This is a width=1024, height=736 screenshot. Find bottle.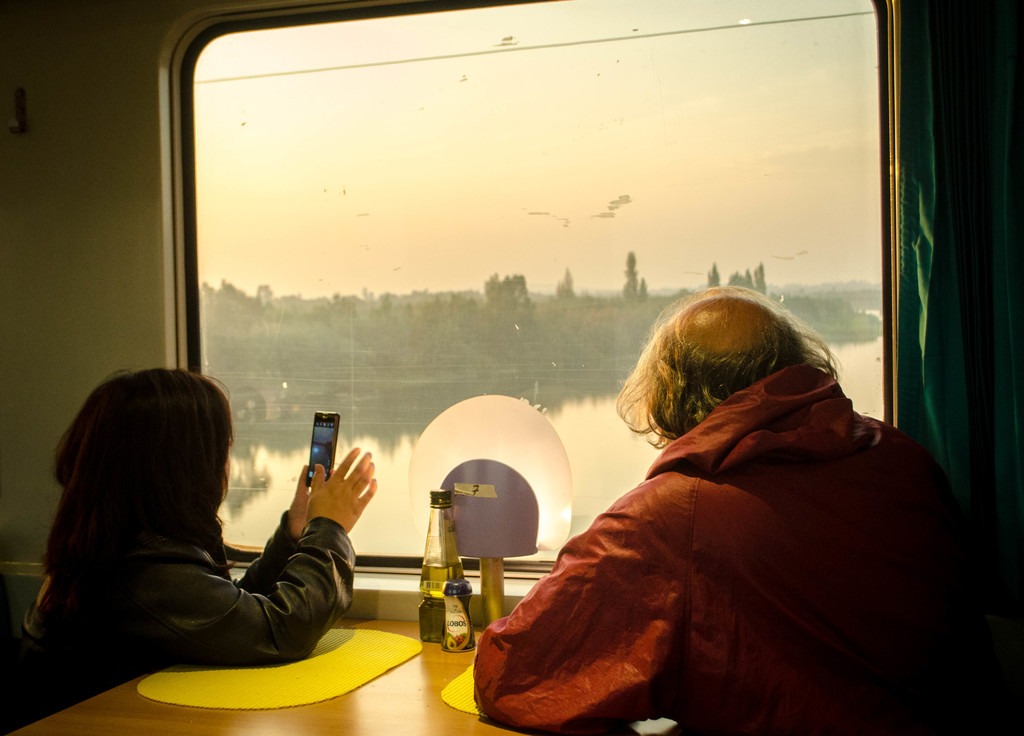
Bounding box: crop(417, 488, 476, 602).
